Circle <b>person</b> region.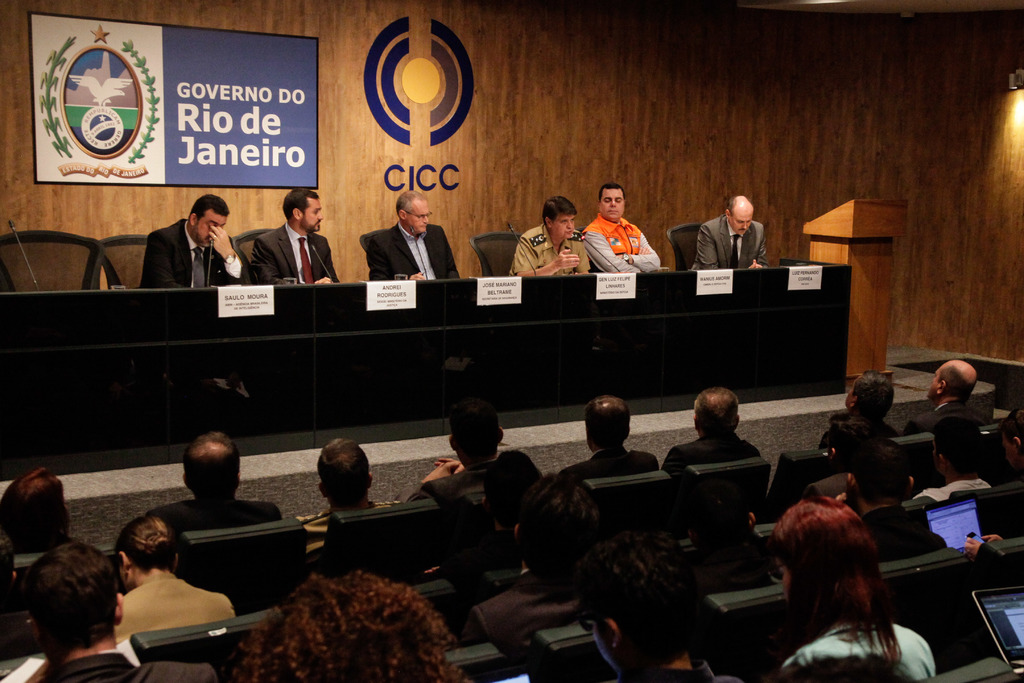
Region: (917,425,988,499).
